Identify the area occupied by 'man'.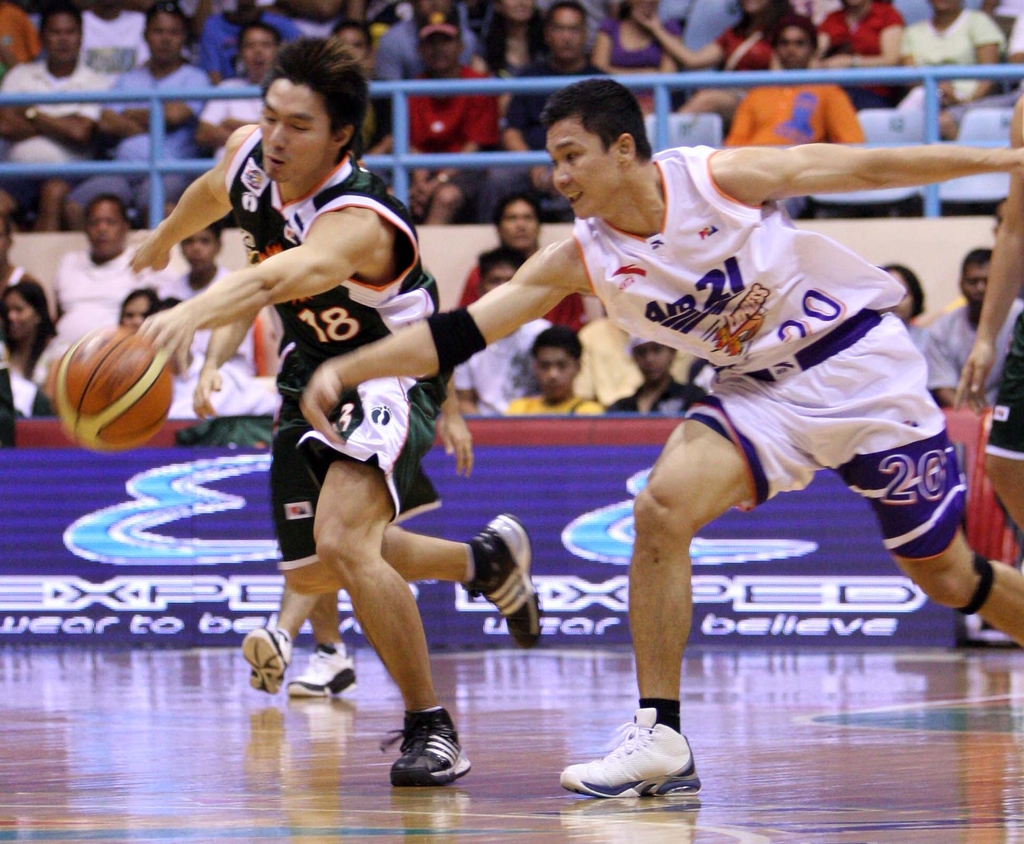
Area: l=124, t=27, r=543, b=783.
